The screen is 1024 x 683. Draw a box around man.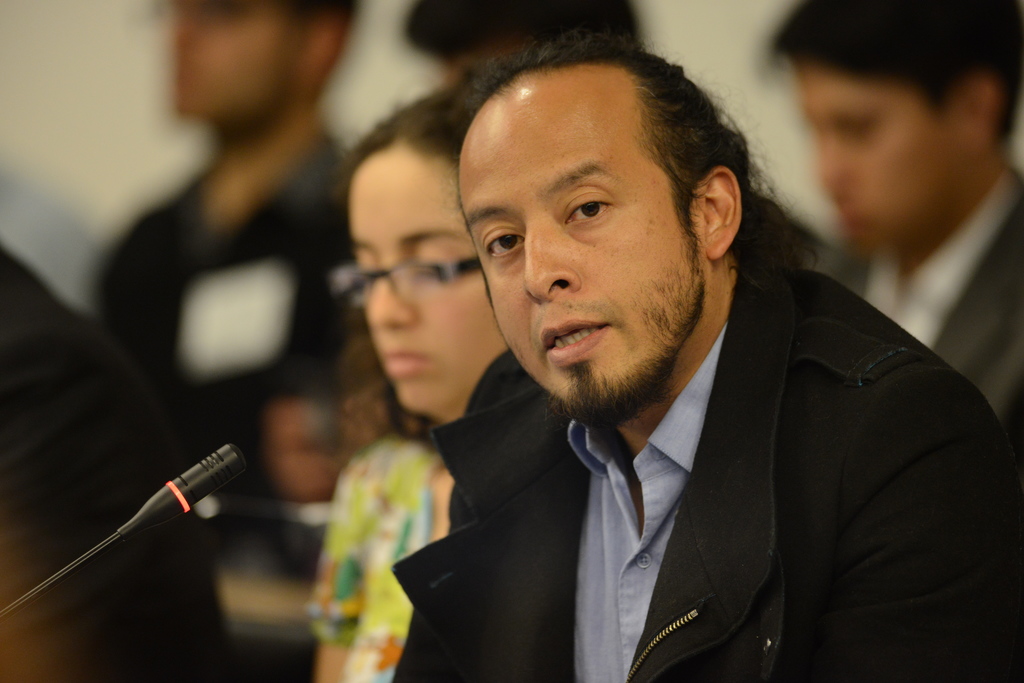
rect(397, 0, 648, 83).
